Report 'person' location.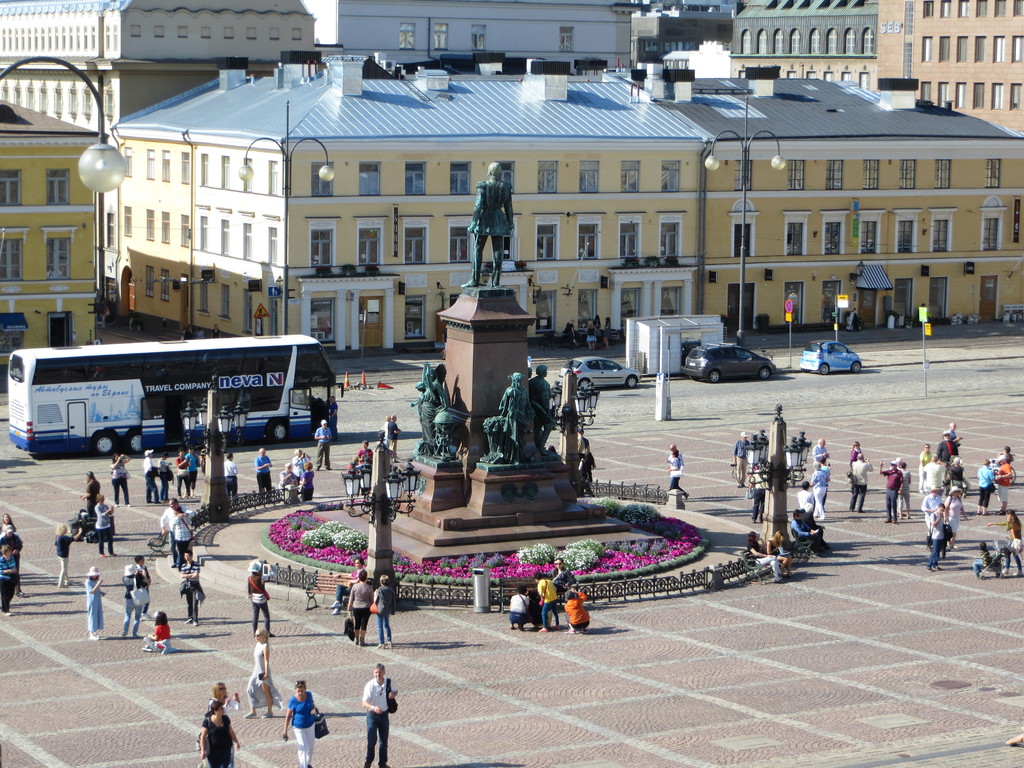
Report: left=578, top=435, right=593, bottom=495.
